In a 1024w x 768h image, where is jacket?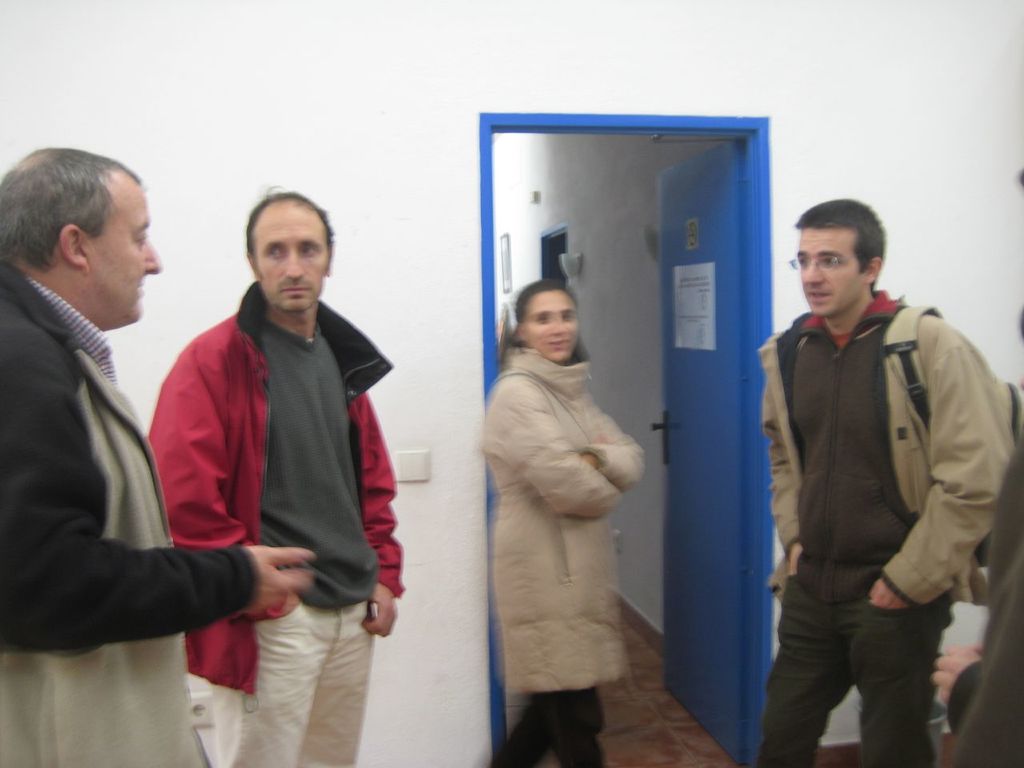
[x1=766, y1=246, x2=999, y2=656].
